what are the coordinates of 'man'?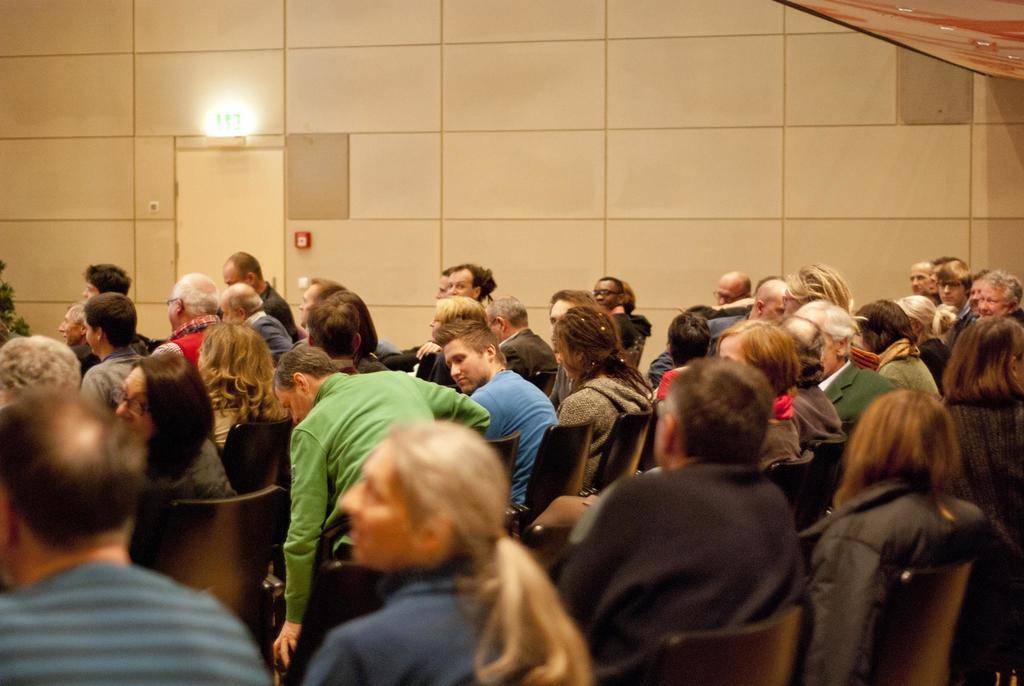
<bbox>296, 277, 401, 353</bbox>.
